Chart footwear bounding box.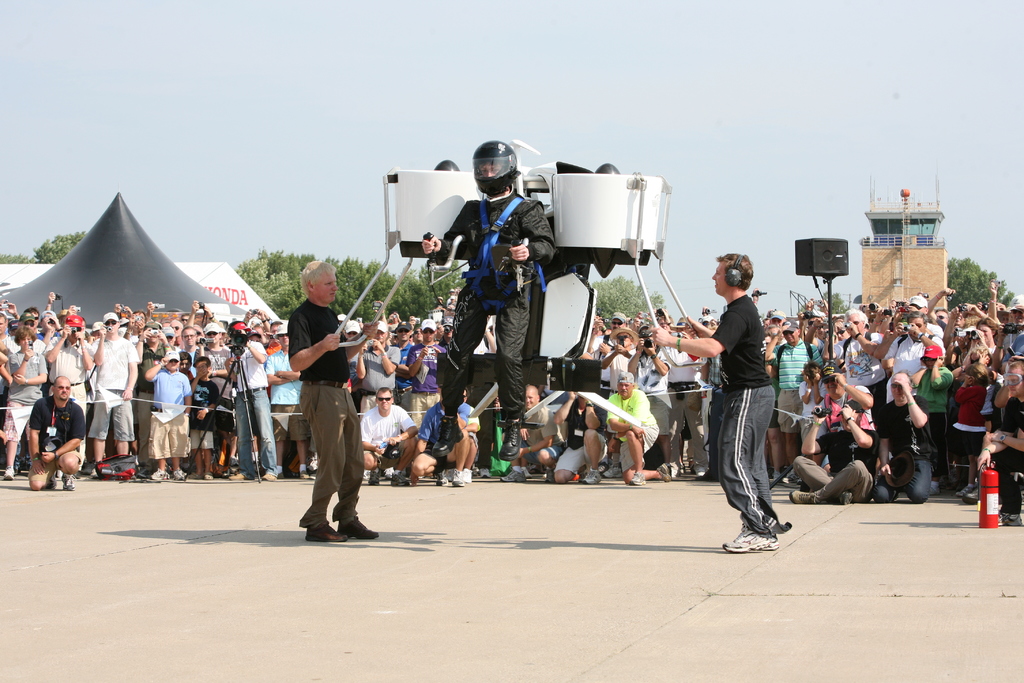
Charted: 580,474,600,486.
